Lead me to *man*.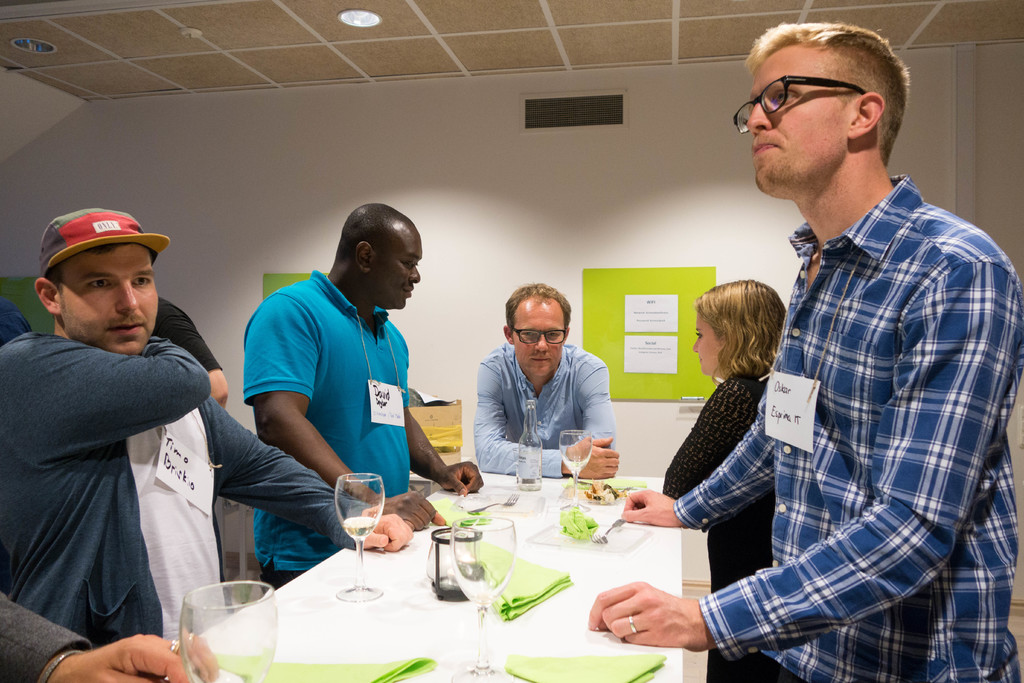
Lead to {"x1": 474, "y1": 274, "x2": 621, "y2": 477}.
